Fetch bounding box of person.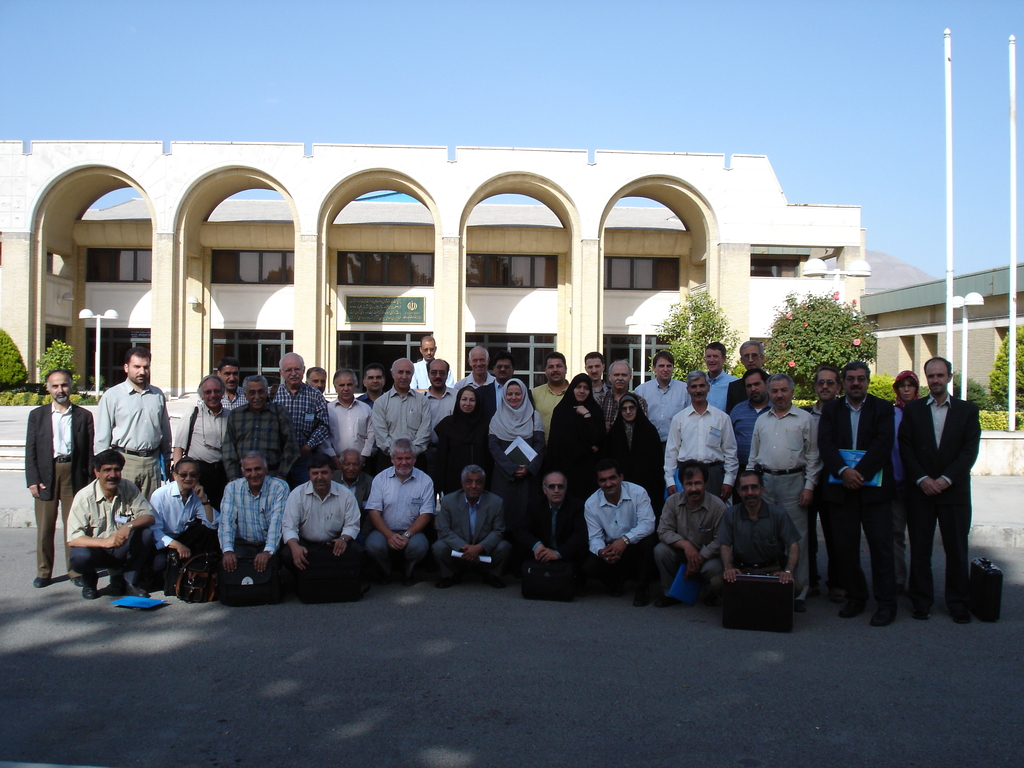
Bbox: locate(417, 357, 460, 442).
